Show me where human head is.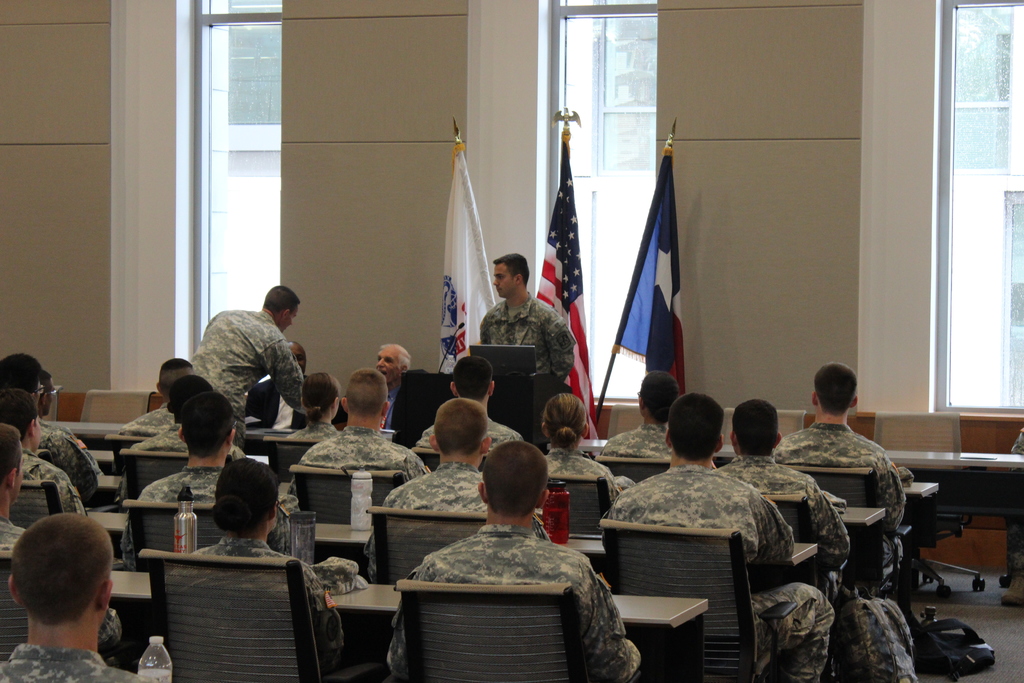
human head is at crop(451, 358, 492, 407).
